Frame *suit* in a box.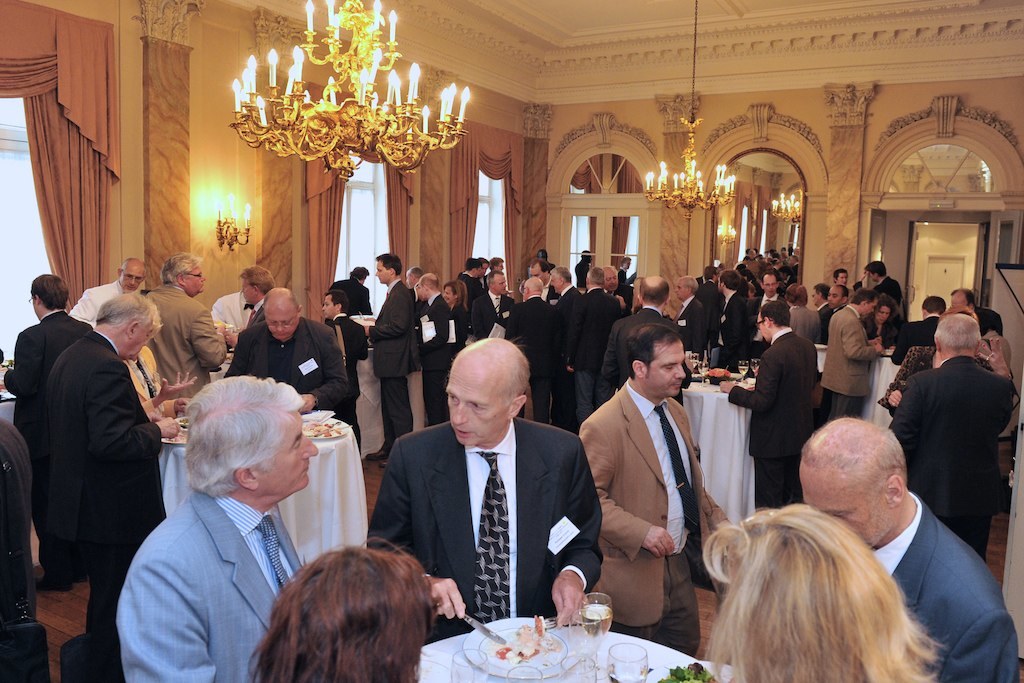
<box>822,309,868,430</box>.
